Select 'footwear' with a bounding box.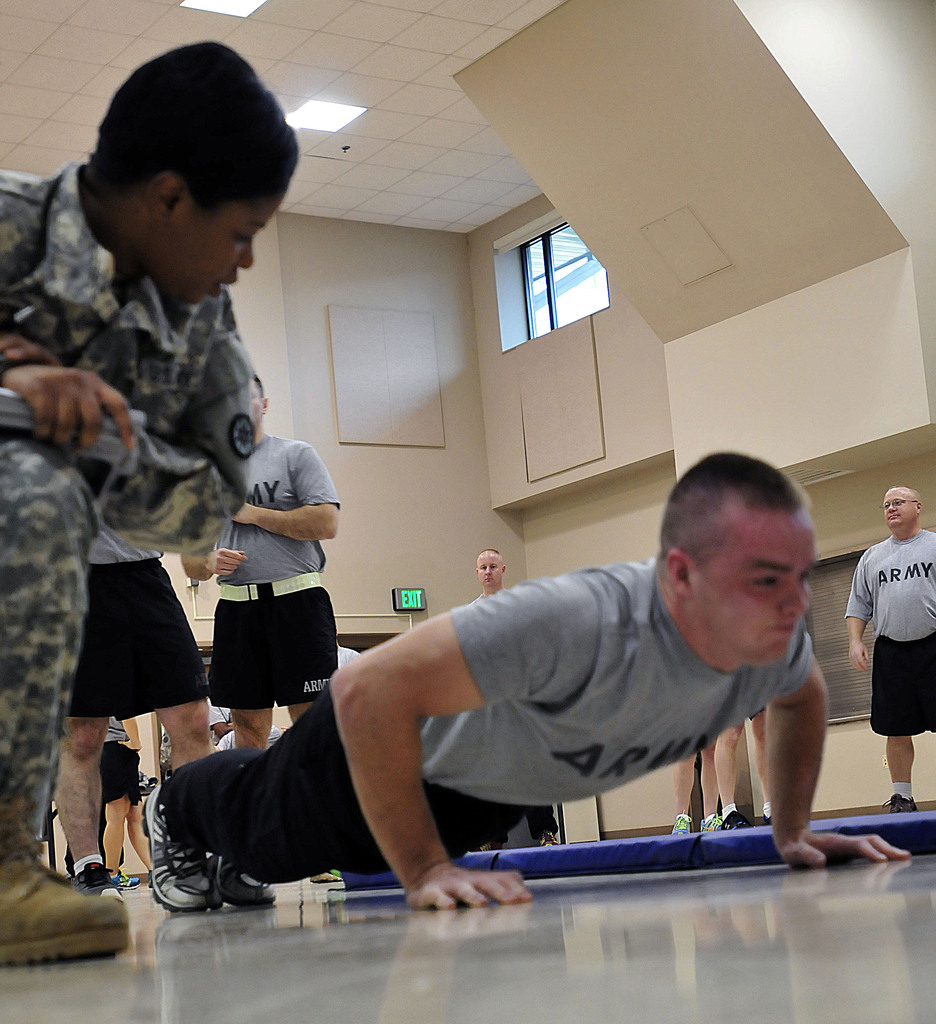
x1=724, y1=809, x2=750, y2=829.
